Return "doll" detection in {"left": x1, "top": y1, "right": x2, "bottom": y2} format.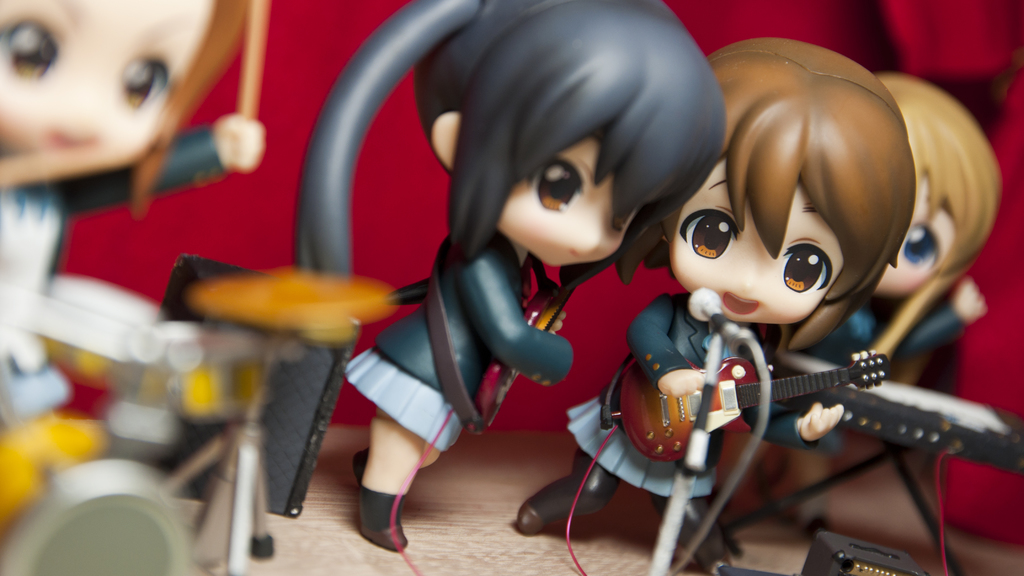
{"left": 510, "top": 32, "right": 908, "bottom": 532}.
